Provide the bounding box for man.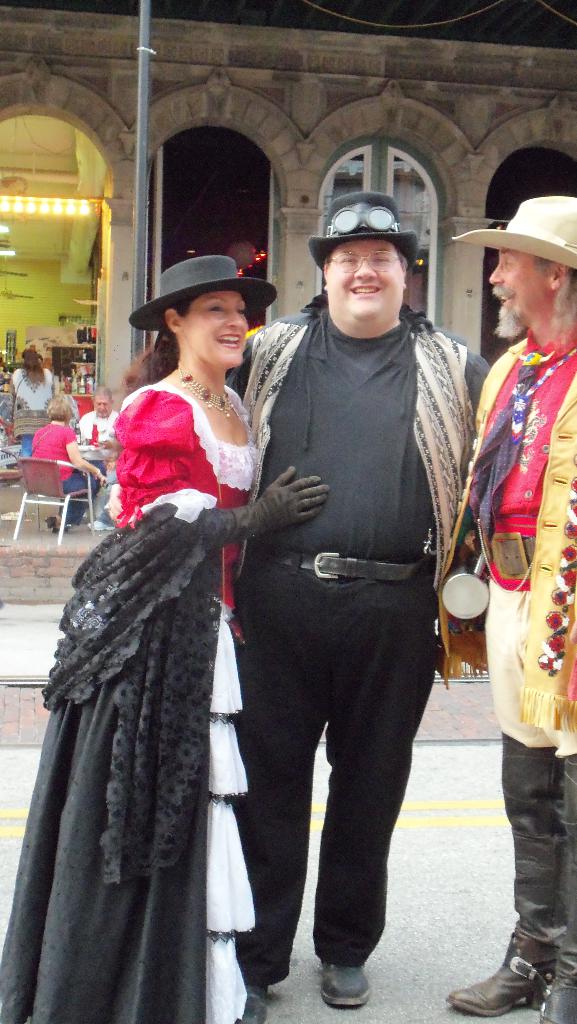
x1=170 y1=173 x2=469 y2=1001.
